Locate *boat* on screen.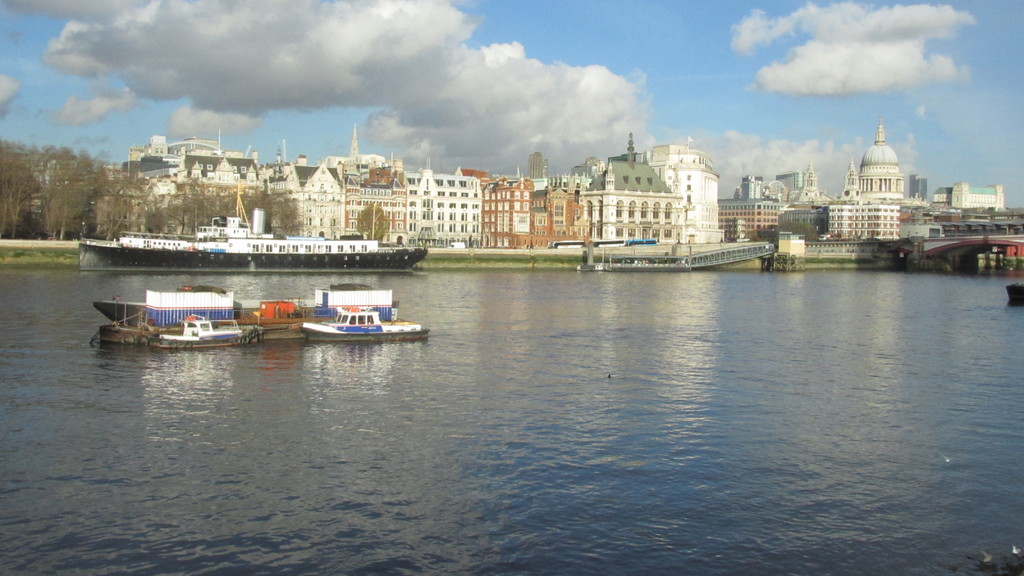
On screen at left=90, top=285, right=399, bottom=337.
